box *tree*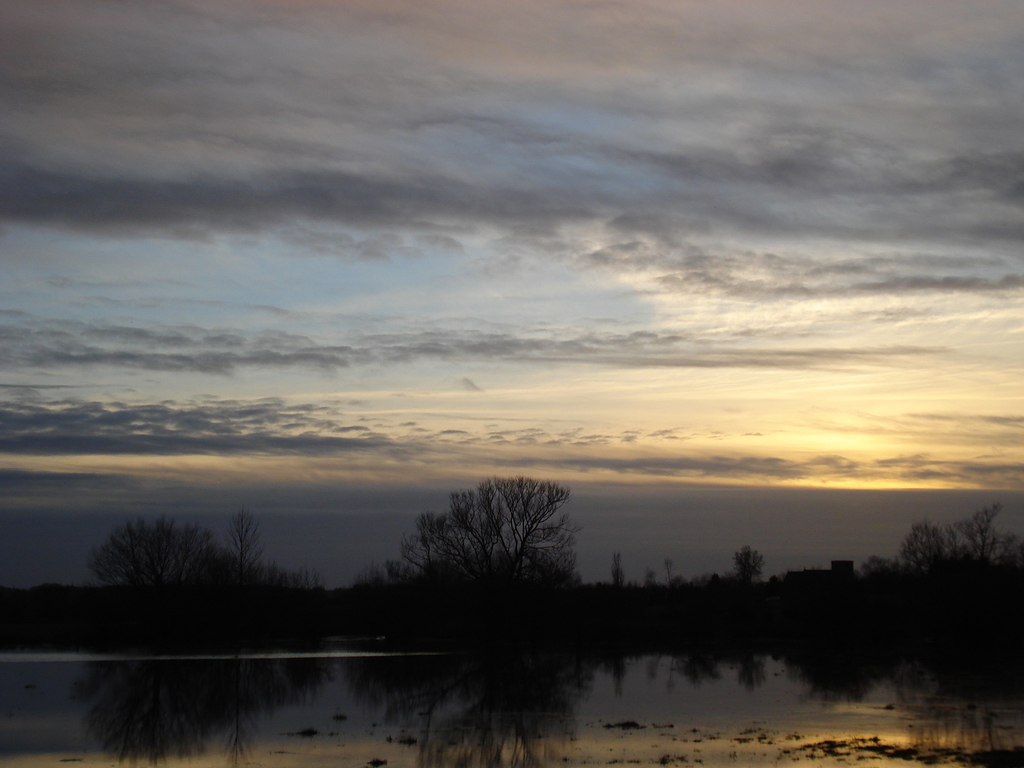
<bbox>396, 477, 585, 602</bbox>
